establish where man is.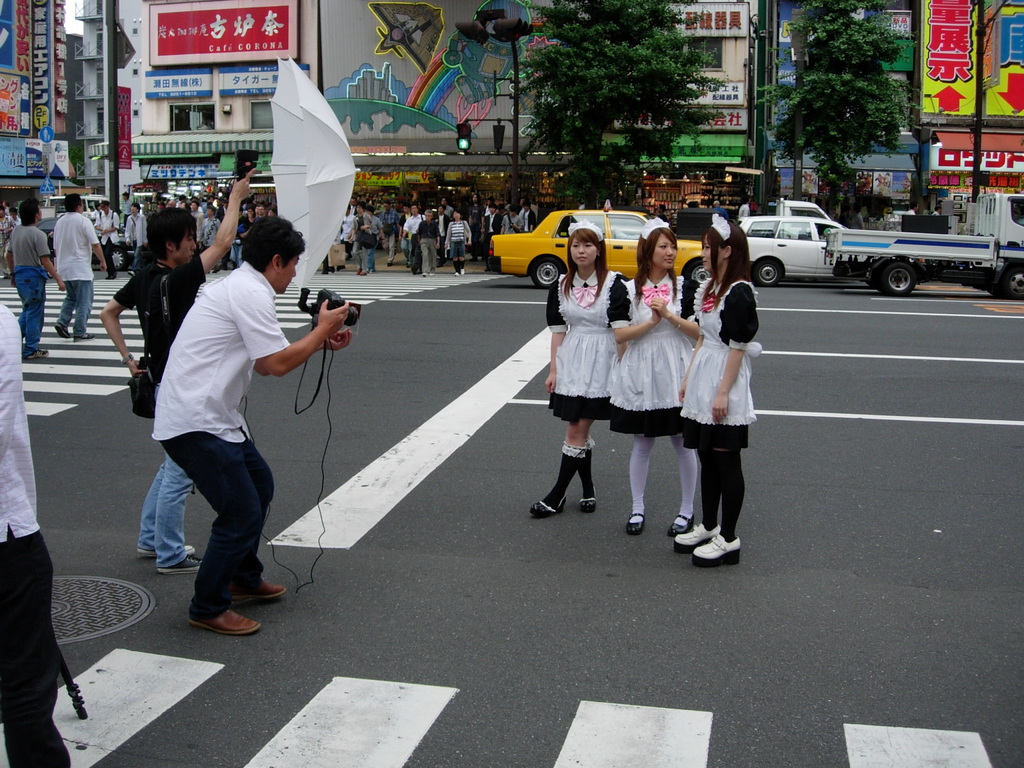
Established at select_region(92, 200, 100, 219).
